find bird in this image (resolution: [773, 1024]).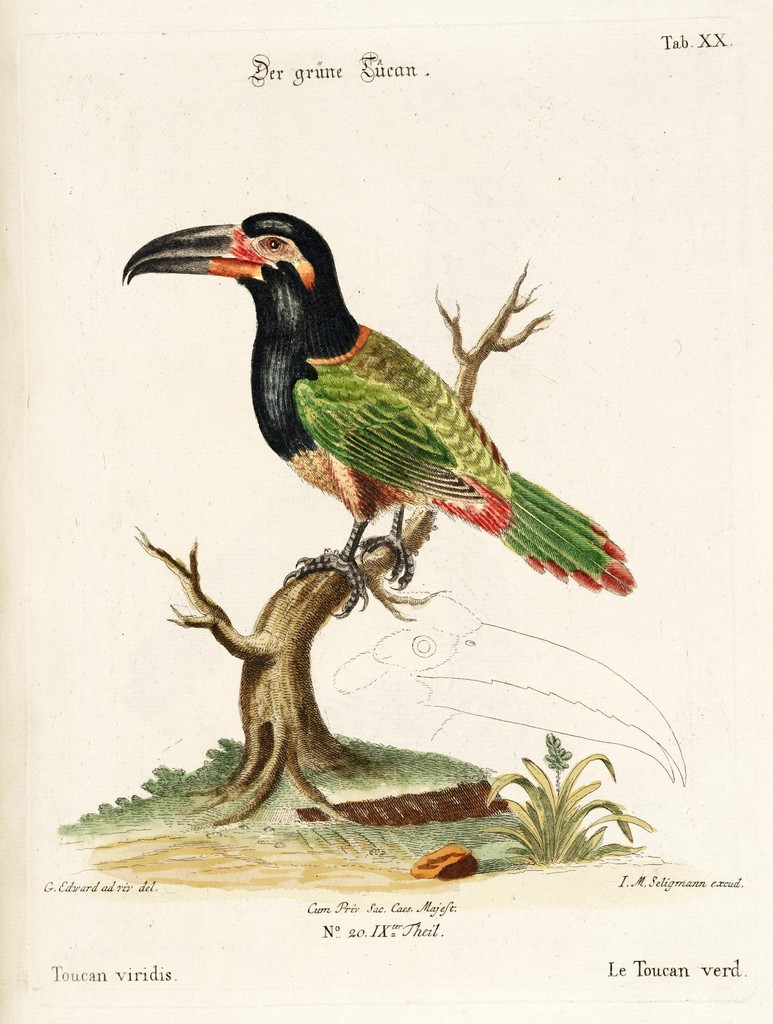
[120,224,578,576].
